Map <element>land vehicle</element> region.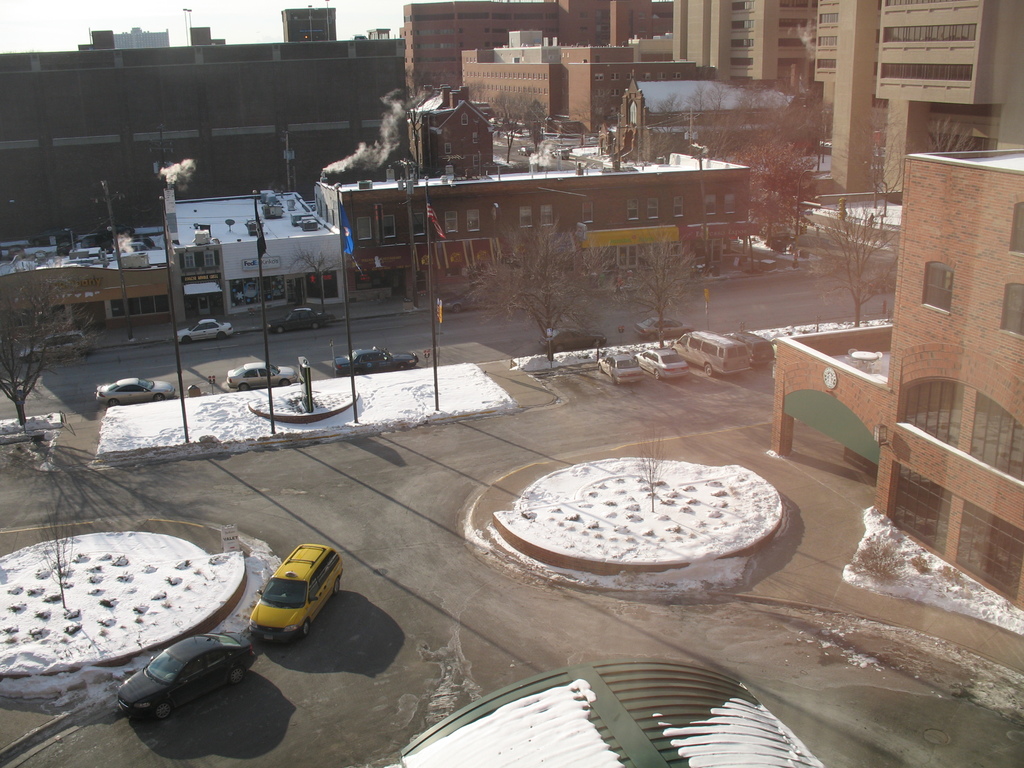
Mapped to 442,290,504,314.
